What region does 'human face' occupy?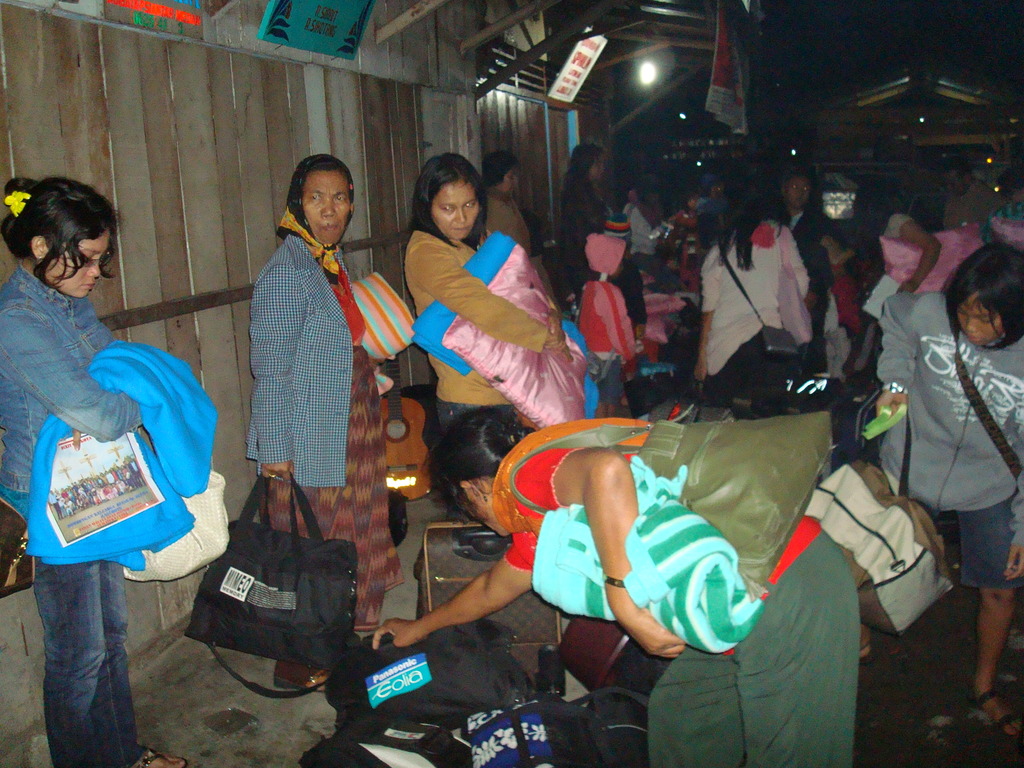
x1=298 y1=170 x2=353 y2=249.
